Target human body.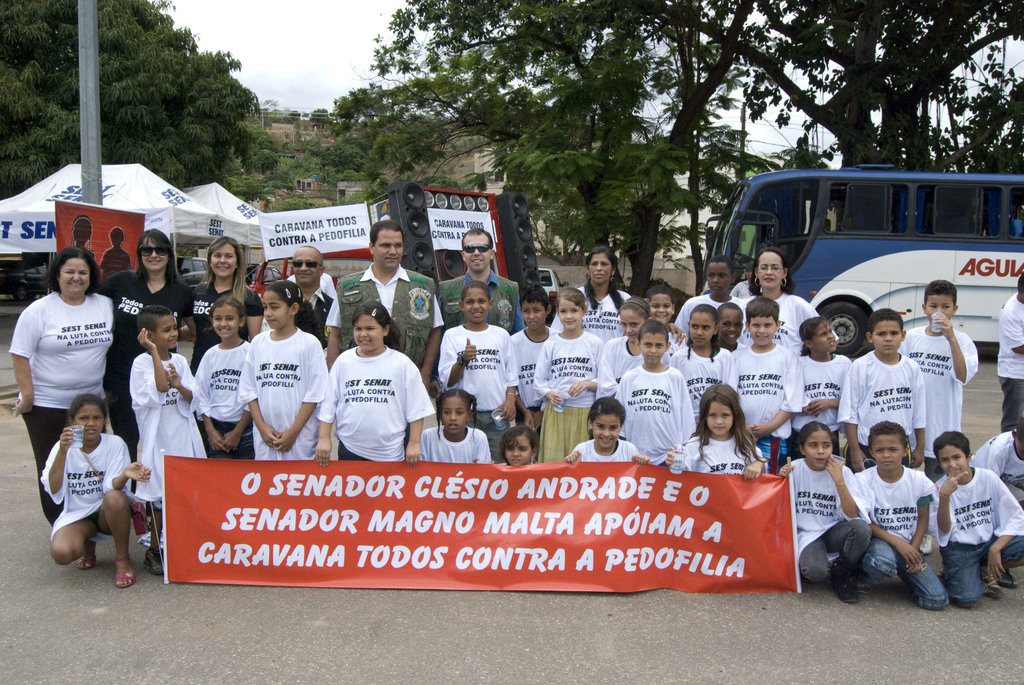
Target region: detection(438, 230, 523, 336).
